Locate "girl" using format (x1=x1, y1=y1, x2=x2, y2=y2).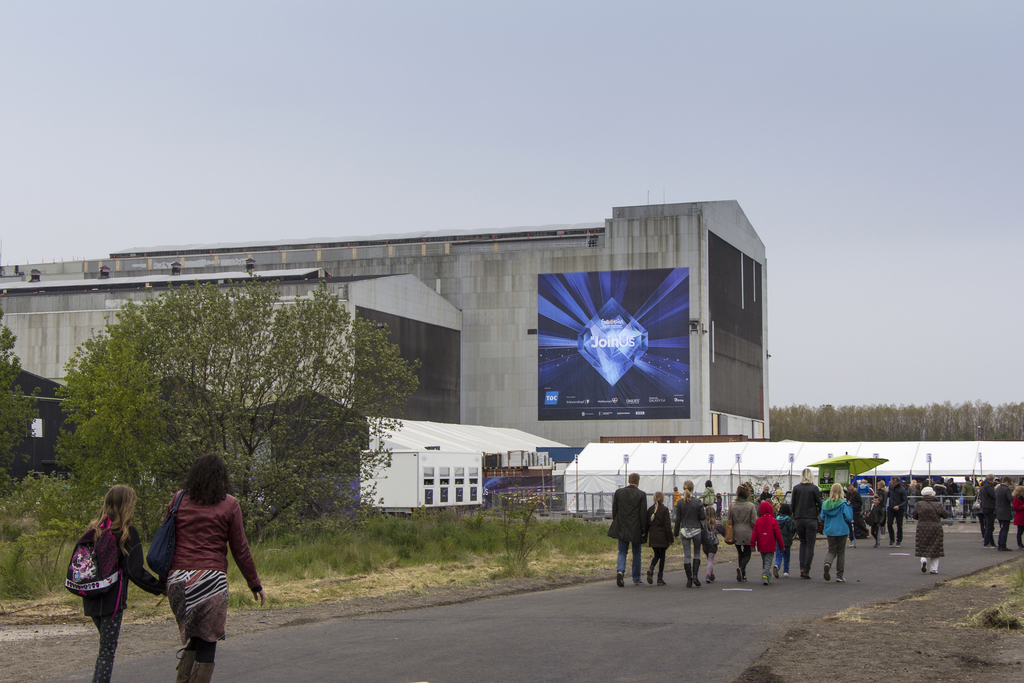
(x1=776, y1=504, x2=796, y2=579).
